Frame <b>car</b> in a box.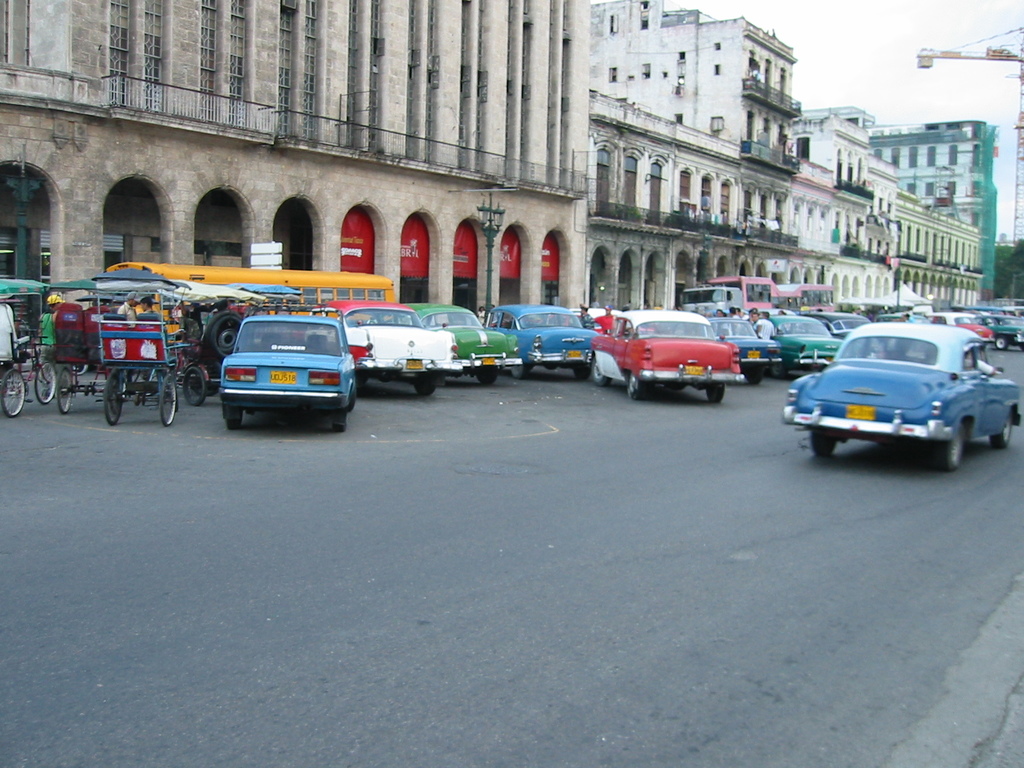
<box>311,300,461,399</box>.
